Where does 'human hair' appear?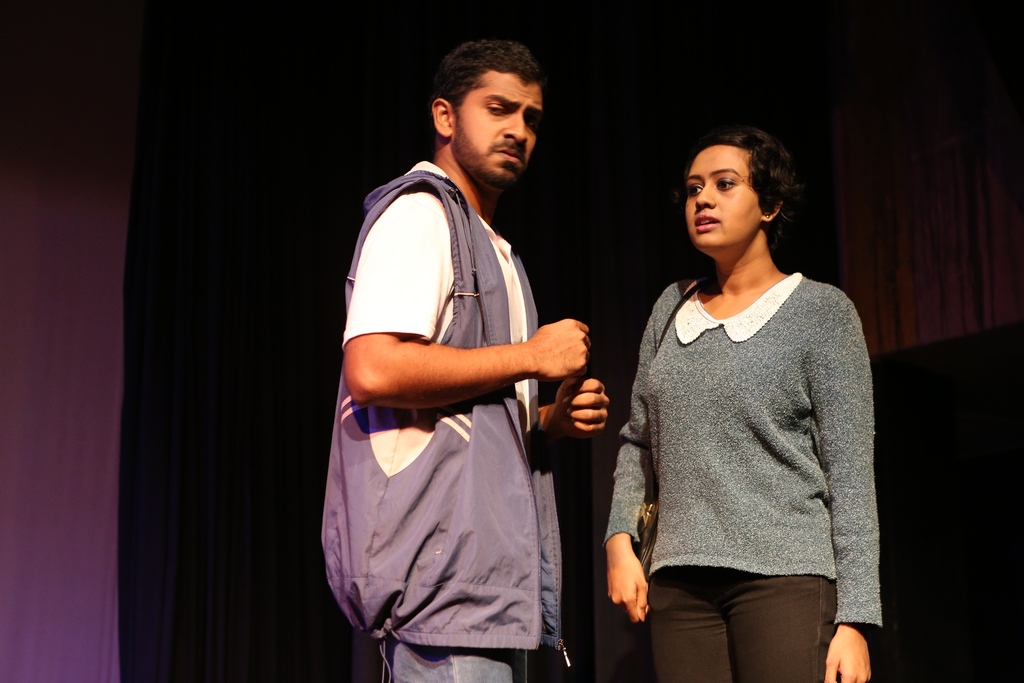
Appears at BBox(668, 124, 801, 244).
